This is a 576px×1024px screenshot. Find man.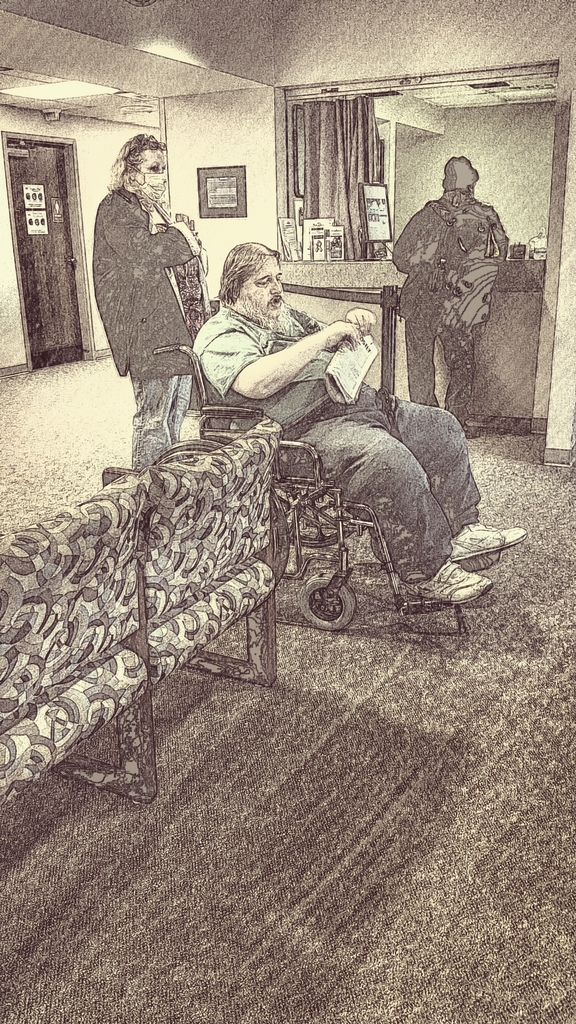
Bounding box: {"left": 83, "top": 125, "right": 206, "bottom": 472}.
